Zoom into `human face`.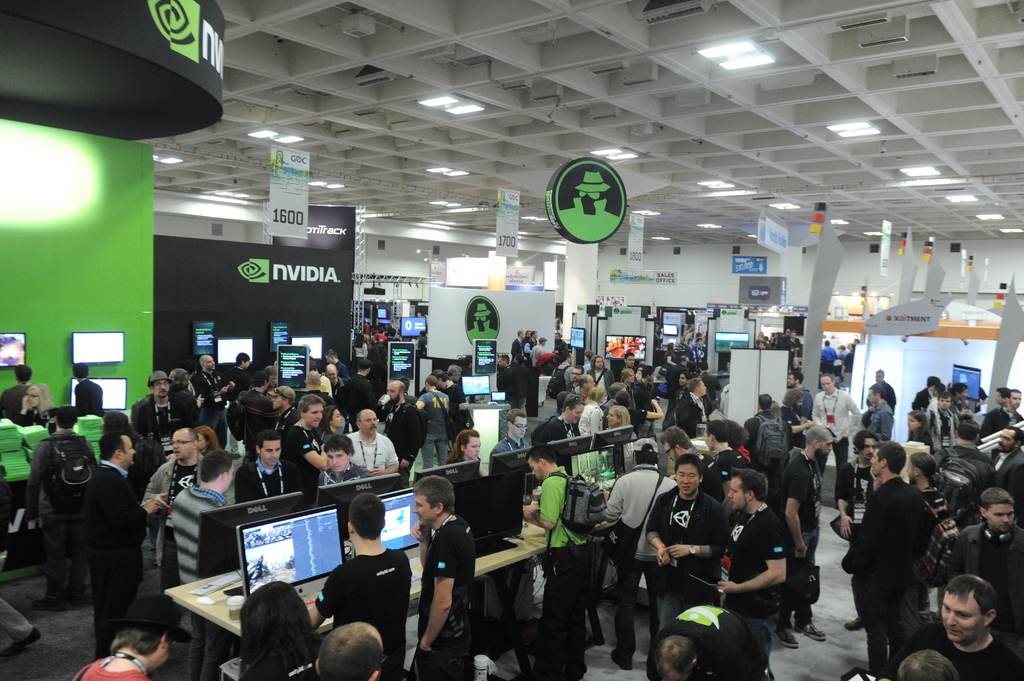
Zoom target: <bbox>939, 588, 985, 641</bbox>.
